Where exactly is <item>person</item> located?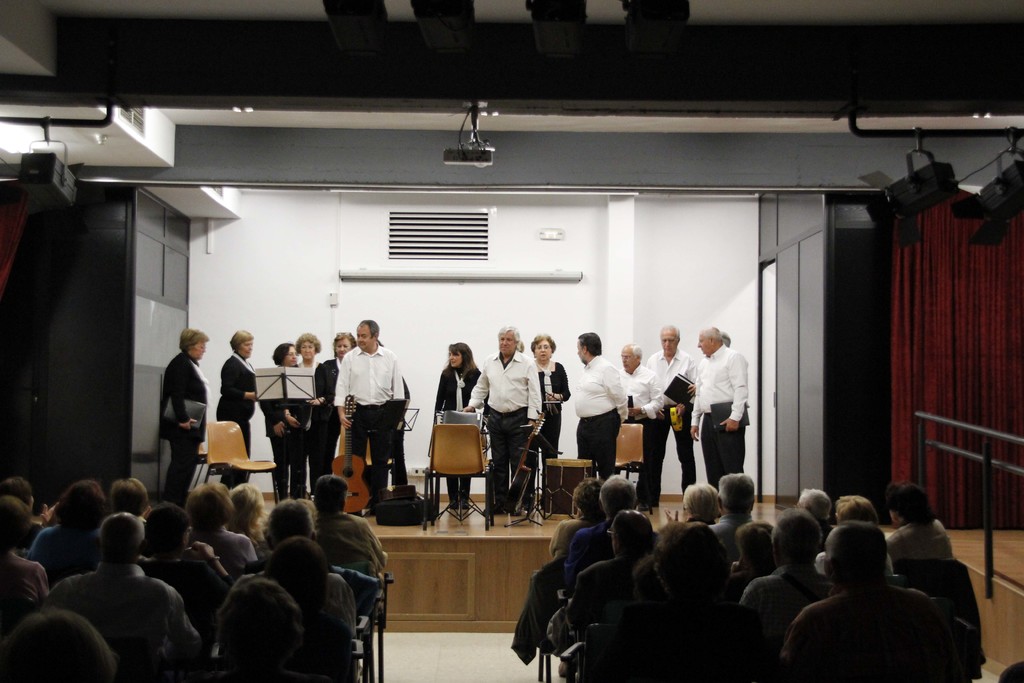
Its bounding box is box(161, 322, 213, 504).
